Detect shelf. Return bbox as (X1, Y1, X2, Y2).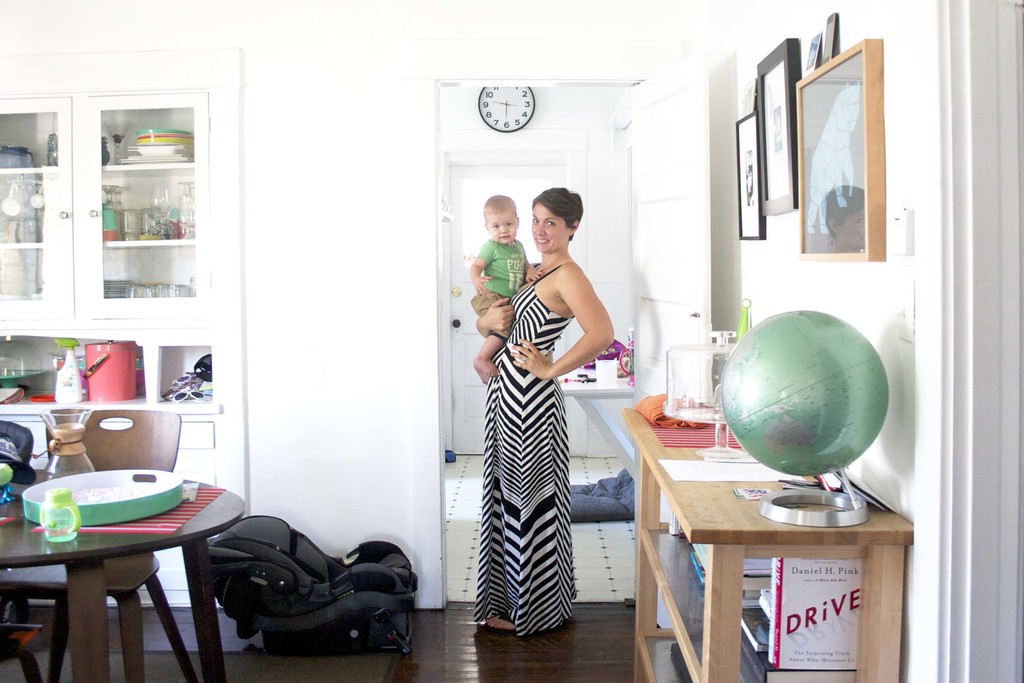
(637, 579, 706, 682).
